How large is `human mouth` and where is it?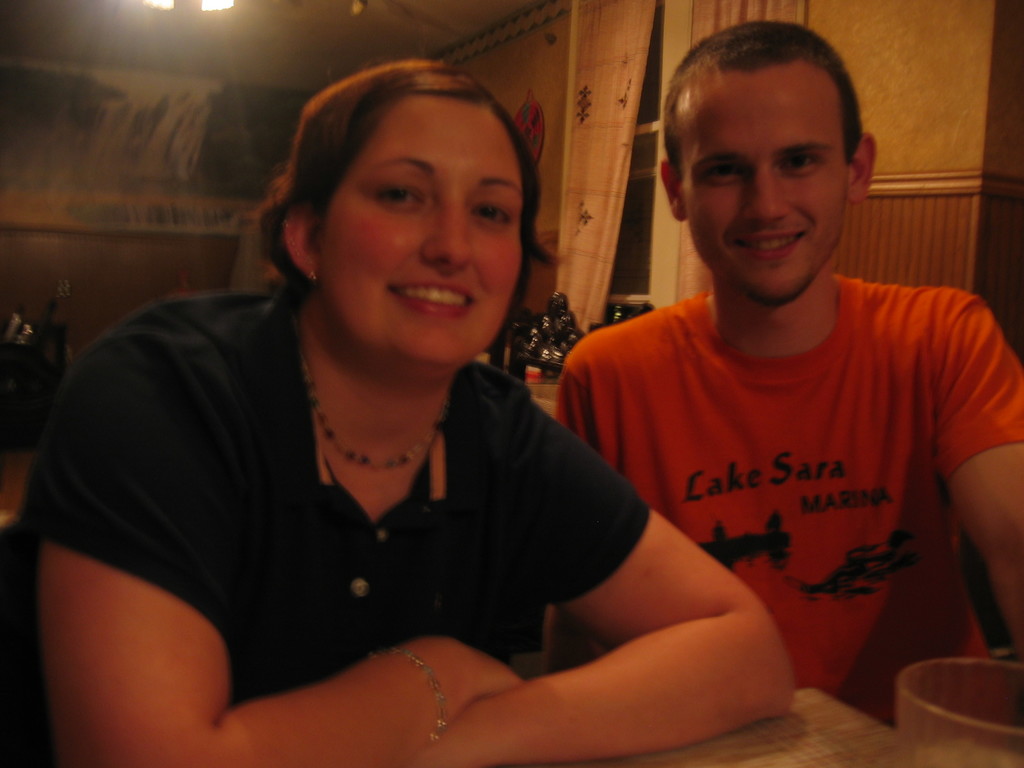
Bounding box: 385,279,479,319.
